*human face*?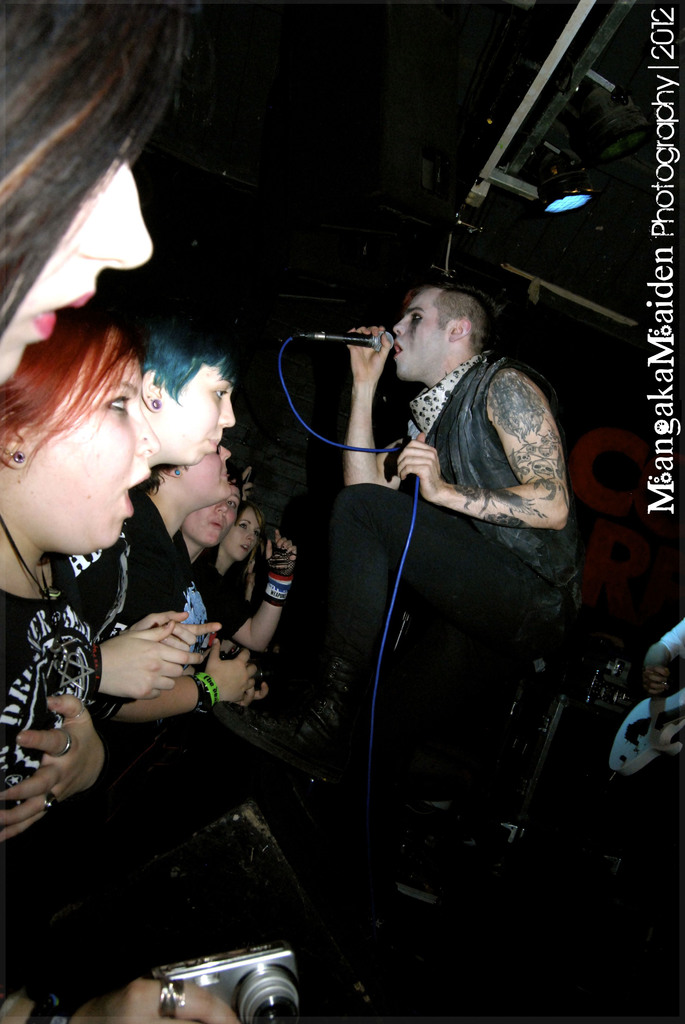
left=0, top=78, right=153, bottom=379
